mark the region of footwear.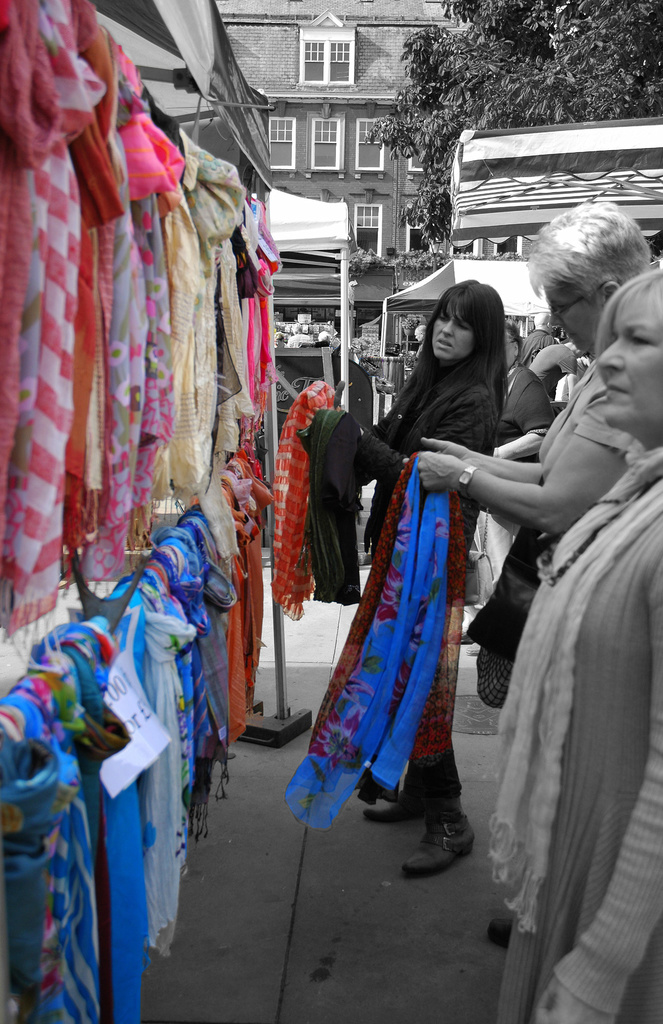
Region: [414, 796, 479, 887].
